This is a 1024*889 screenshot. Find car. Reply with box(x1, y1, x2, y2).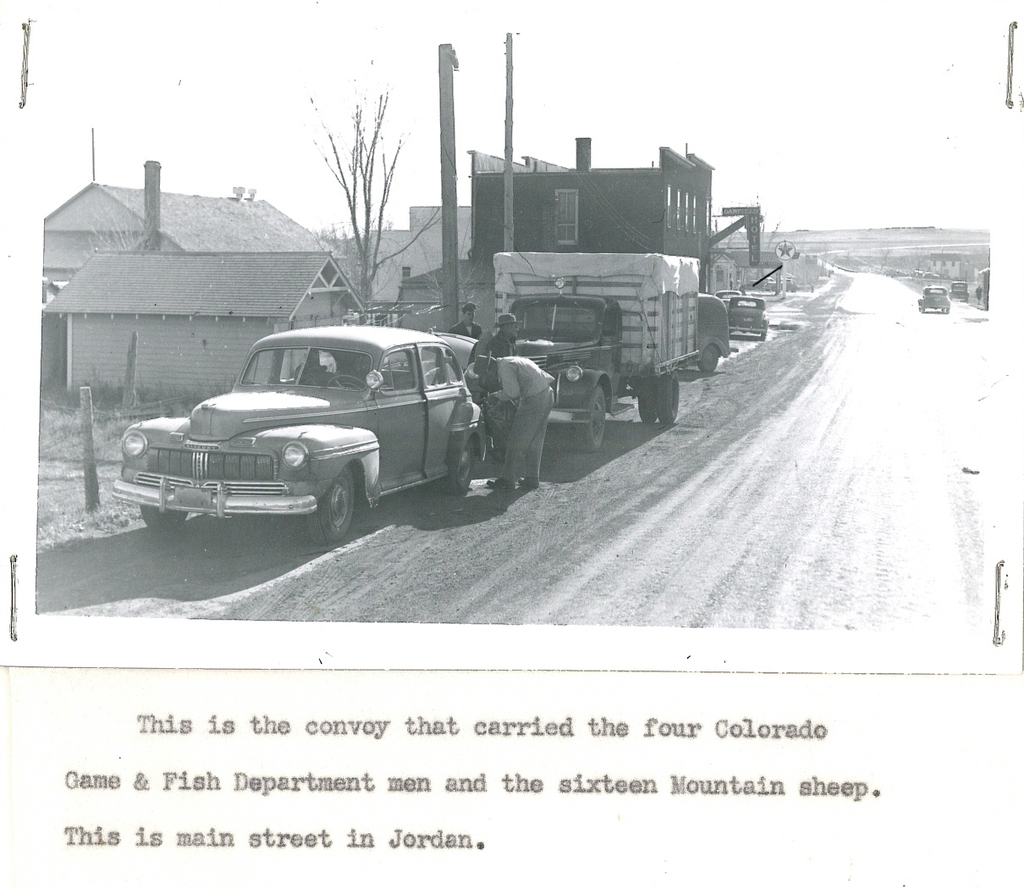
box(916, 284, 951, 315).
